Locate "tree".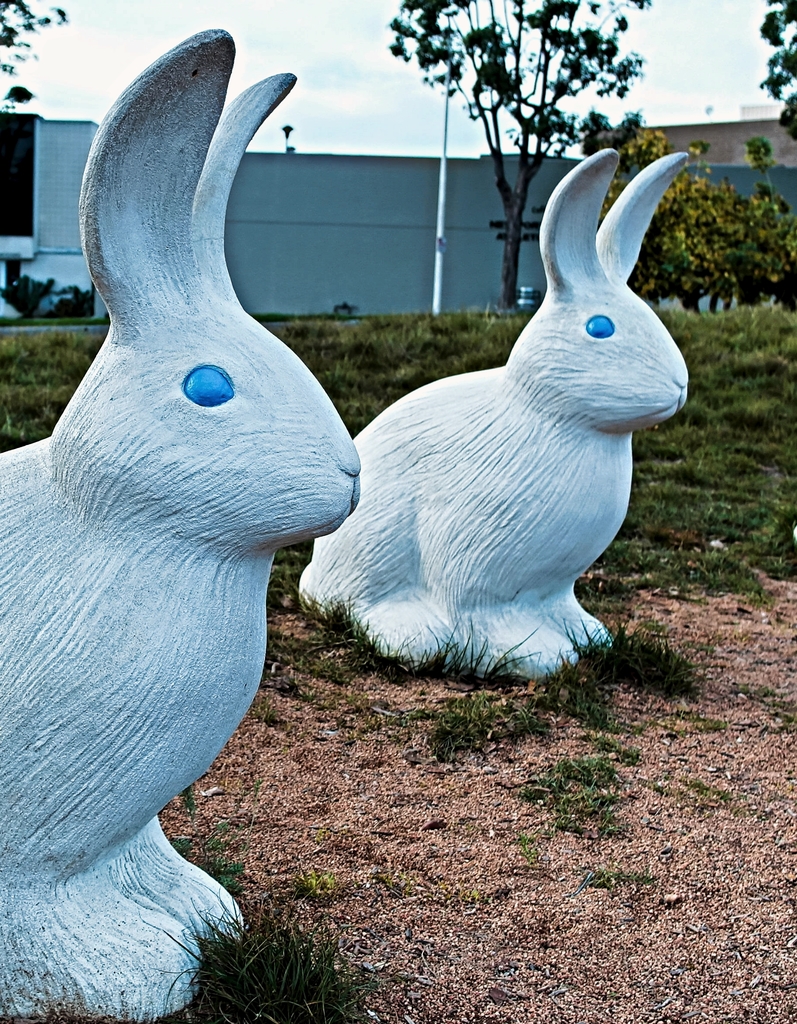
Bounding box: bbox(345, 20, 679, 165).
